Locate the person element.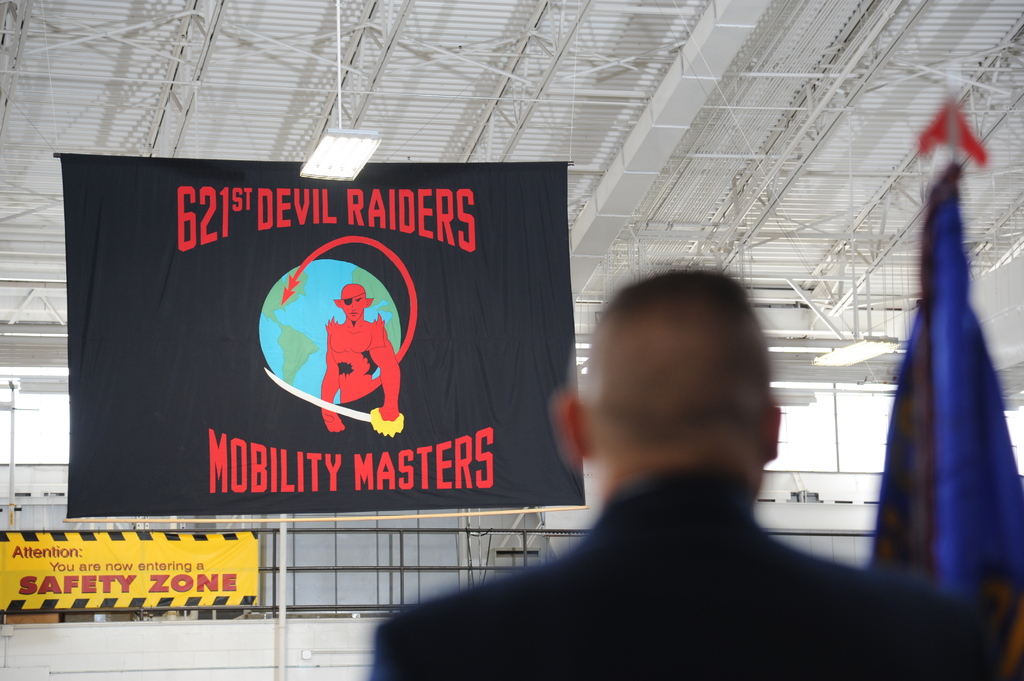
Element bbox: 312 283 403 442.
